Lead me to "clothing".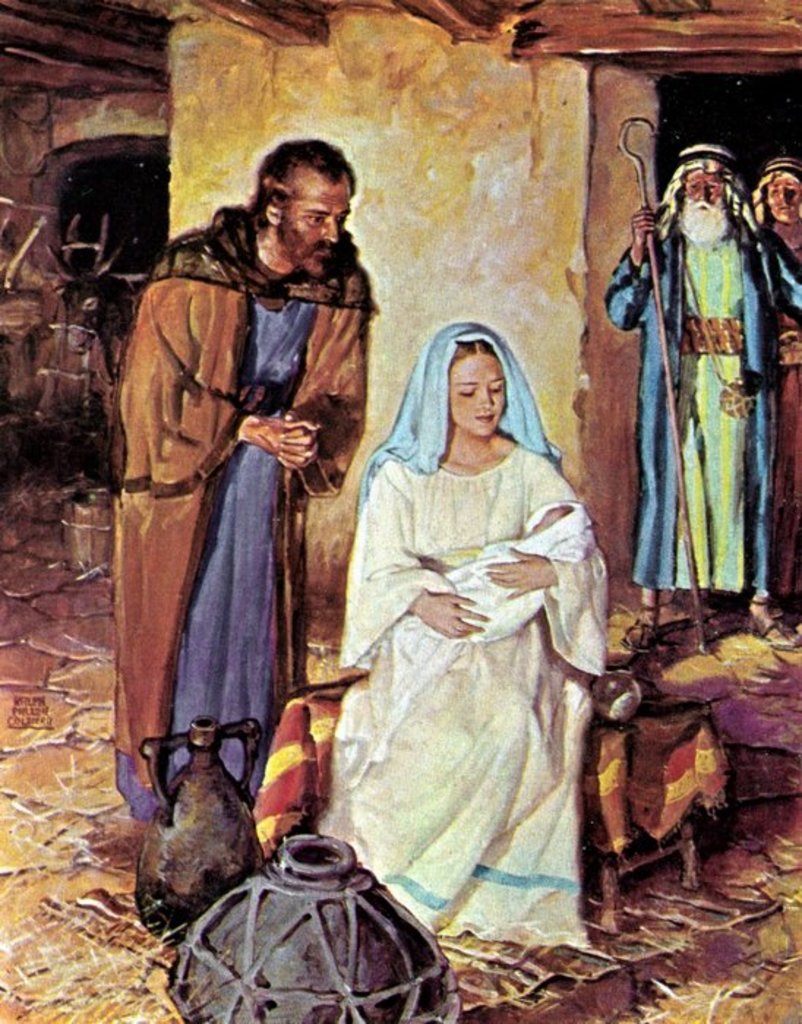
Lead to (x1=335, y1=429, x2=616, y2=964).
